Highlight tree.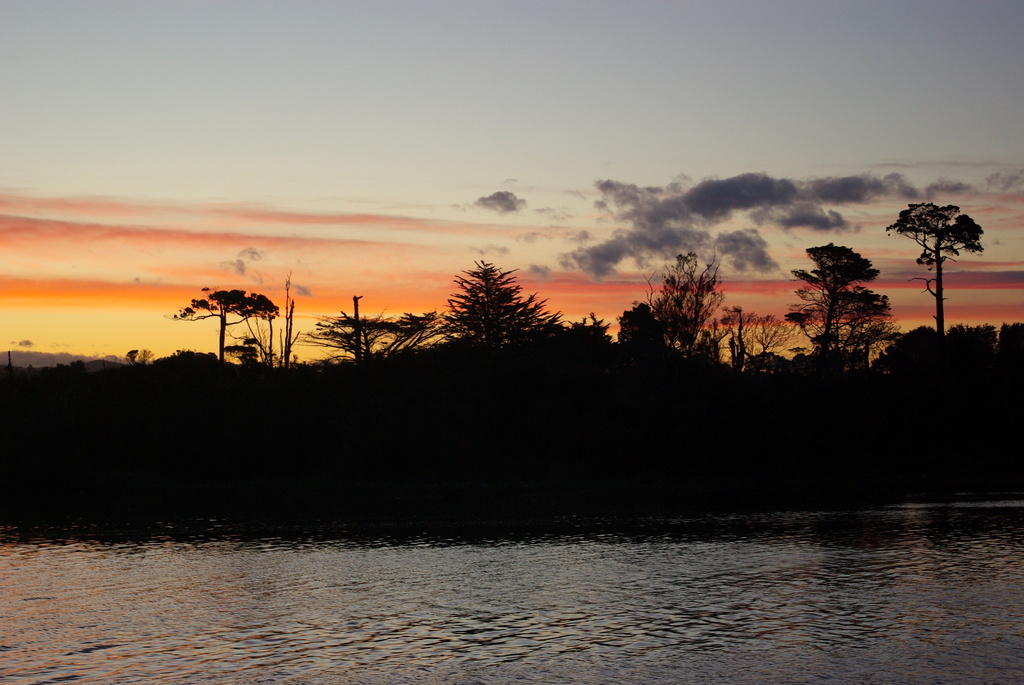
Highlighted region: pyautogui.locateOnScreen(696, 303, 815, 381).
